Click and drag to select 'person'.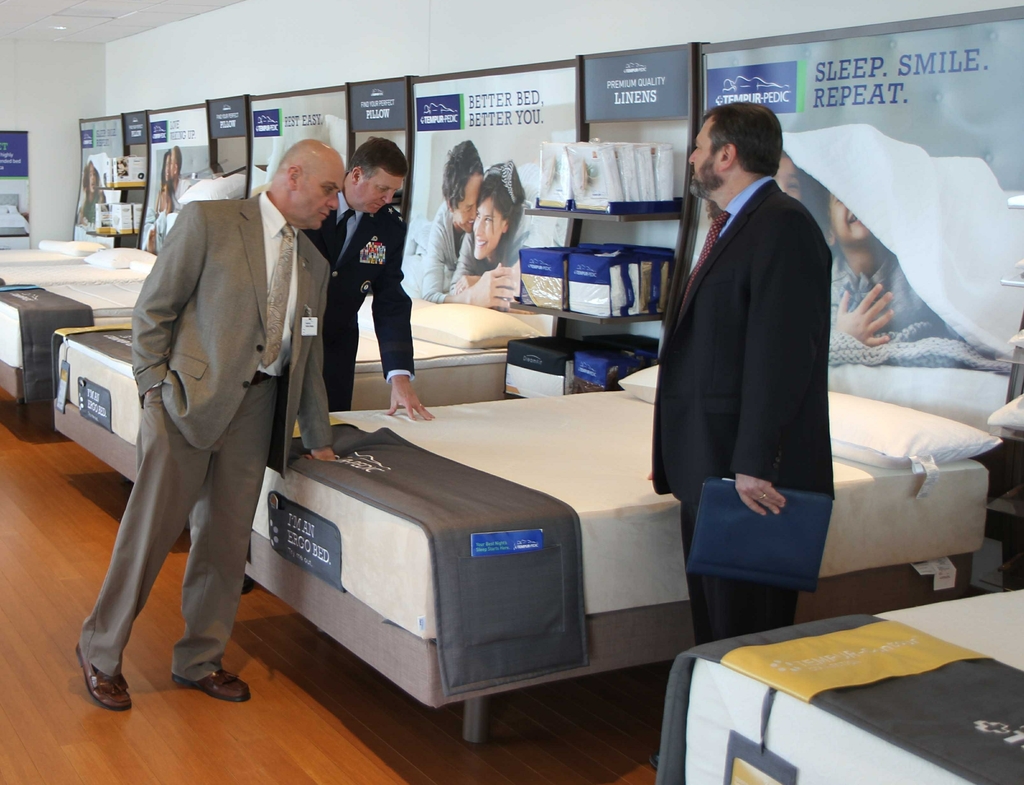
Selection: bbox(645, 101, 837, 772).
